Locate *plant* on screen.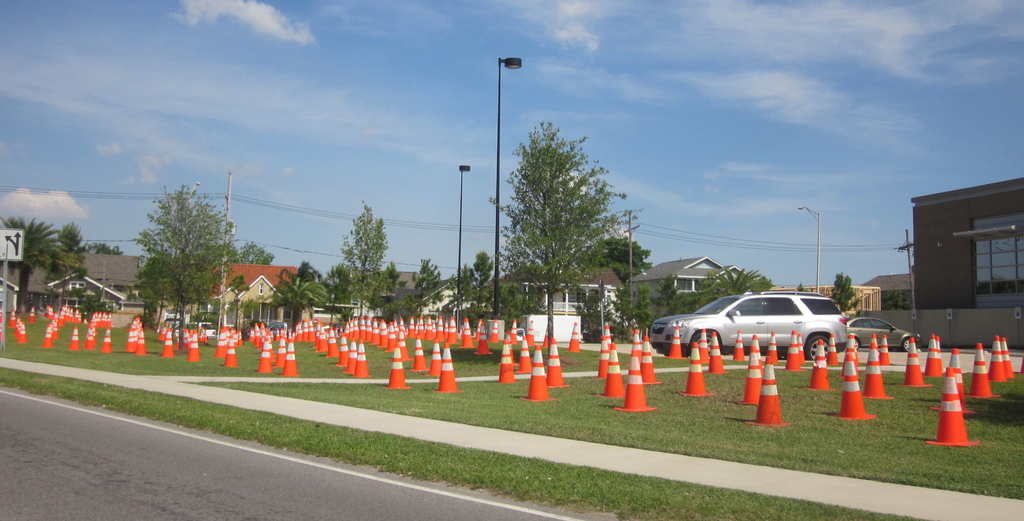
On screen at bbox=[247, 291, 276, 323].
